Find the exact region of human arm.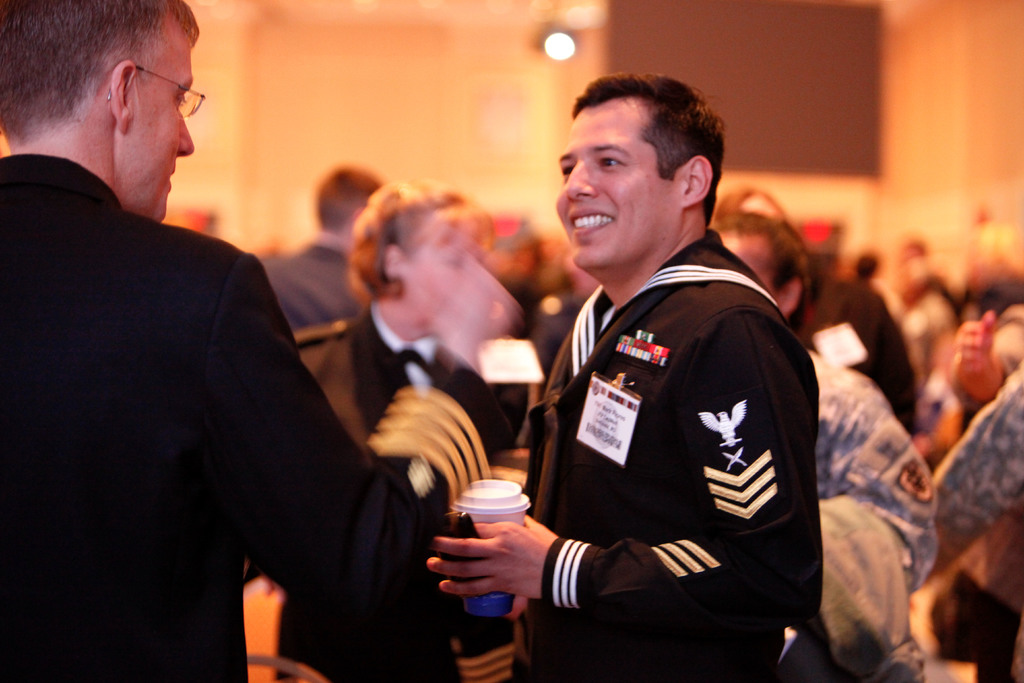
Exact region: {"left": 229, "top": 257, "right": 521, "bottom": 620}.
